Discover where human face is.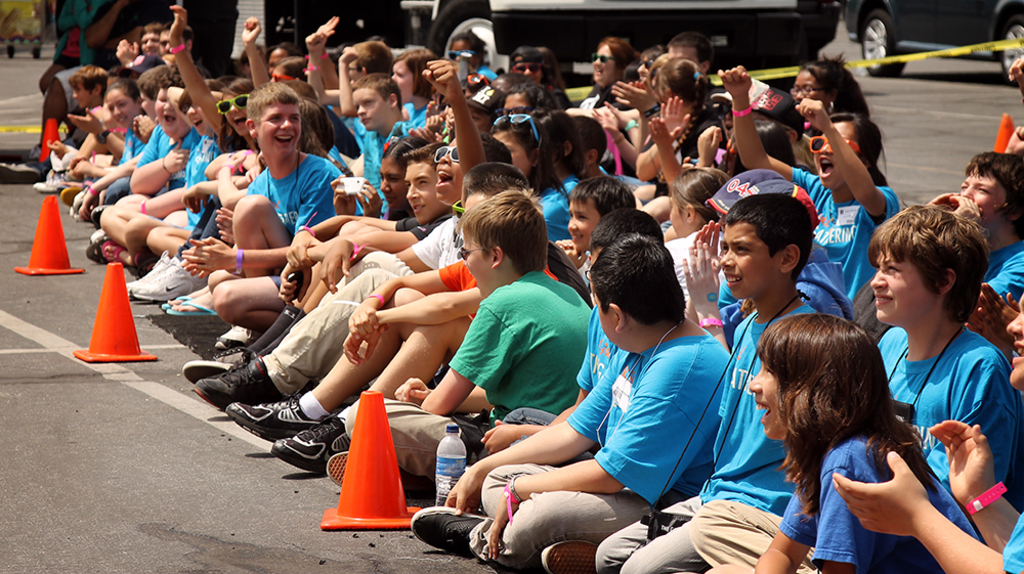
Discovered at left=956, top=170, right=1008, bottom=223.
